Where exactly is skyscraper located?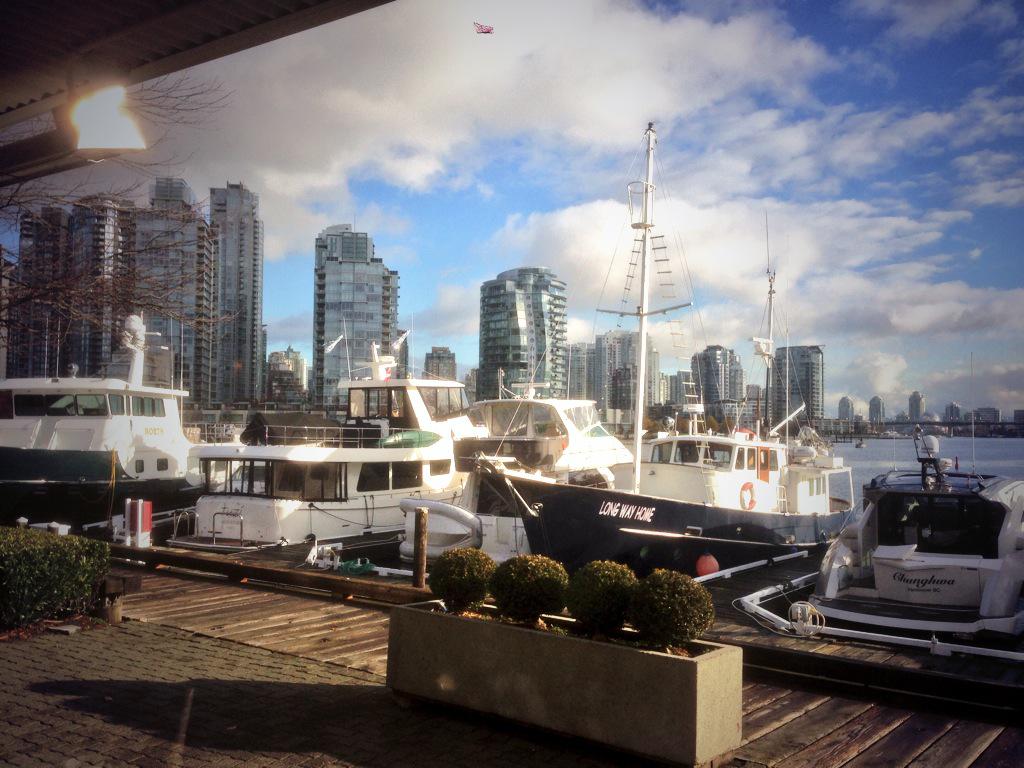
Its bounding box is [x1=419, y1=348, x2=460, y2=415].
